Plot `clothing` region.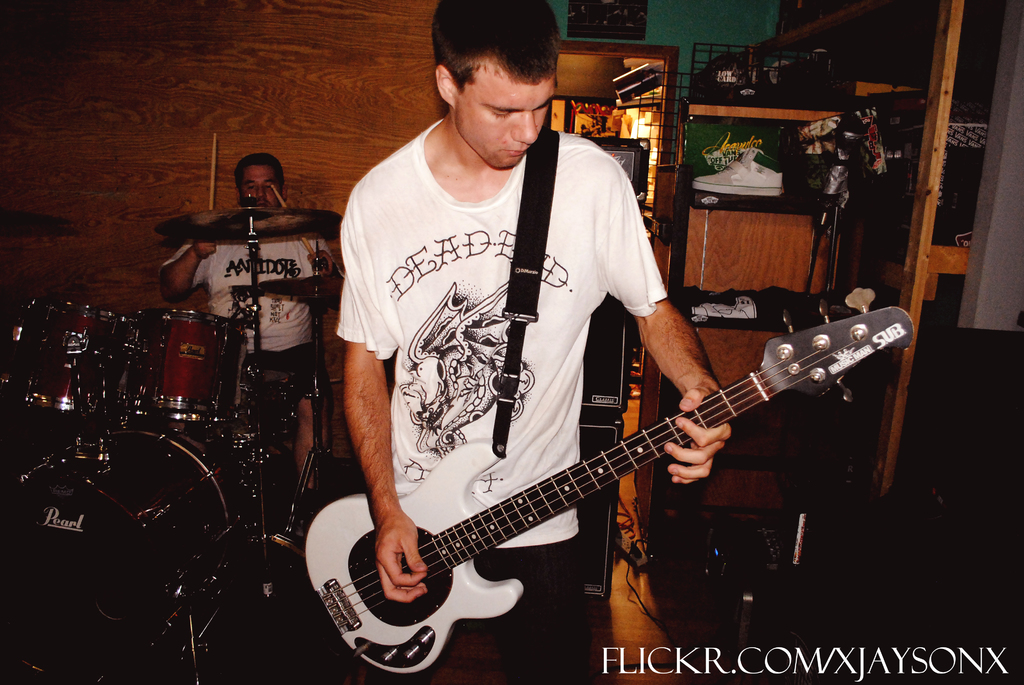
Plotted at BBox(337, 98, 691, 536).
